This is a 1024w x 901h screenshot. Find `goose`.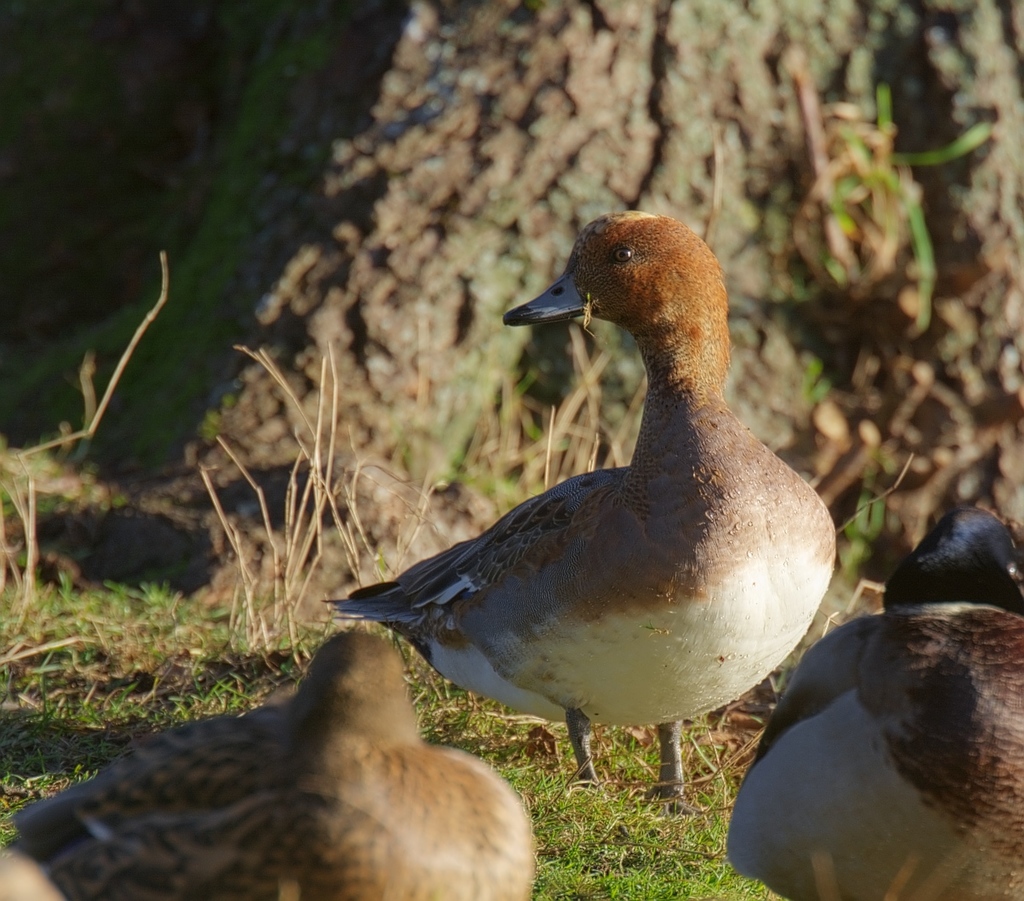
Bounding box: (left=722, top=496, right=1023, bottom=900).
